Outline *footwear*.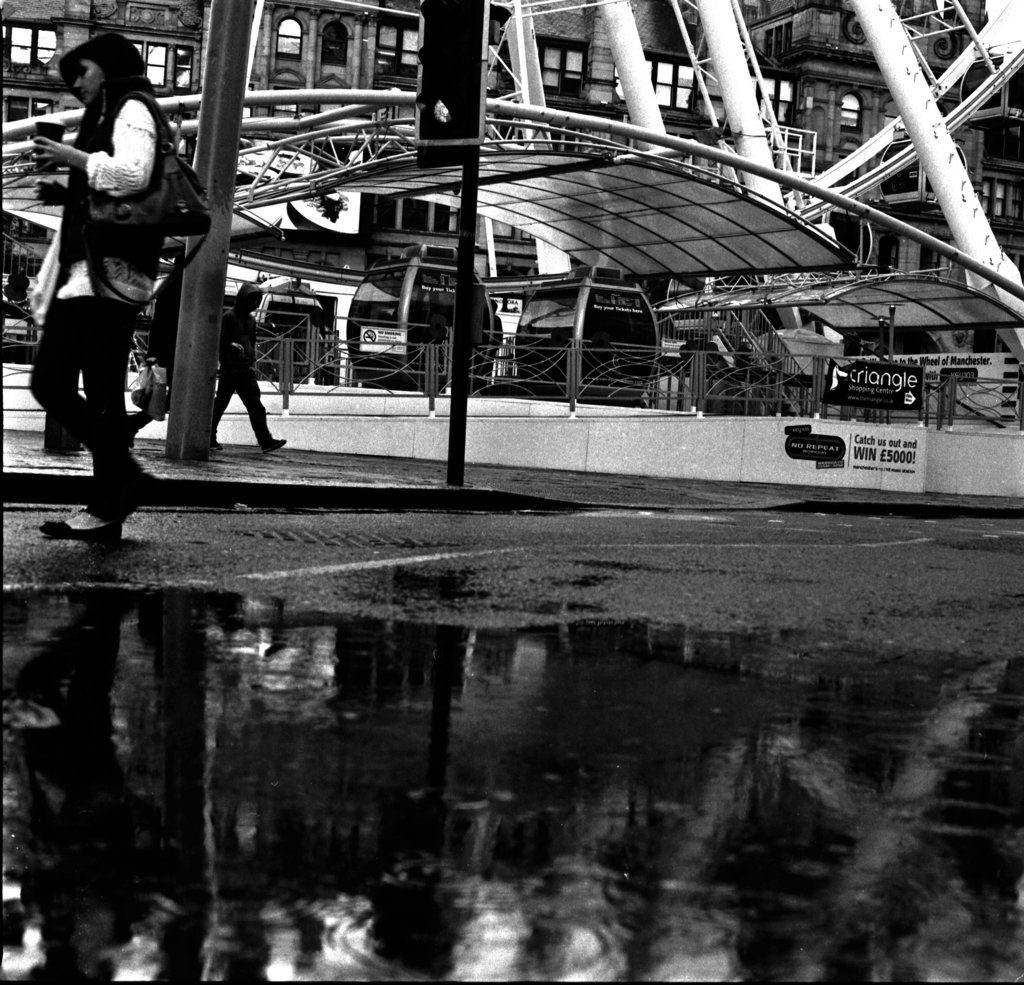
Outline: [131,411,154,451].
